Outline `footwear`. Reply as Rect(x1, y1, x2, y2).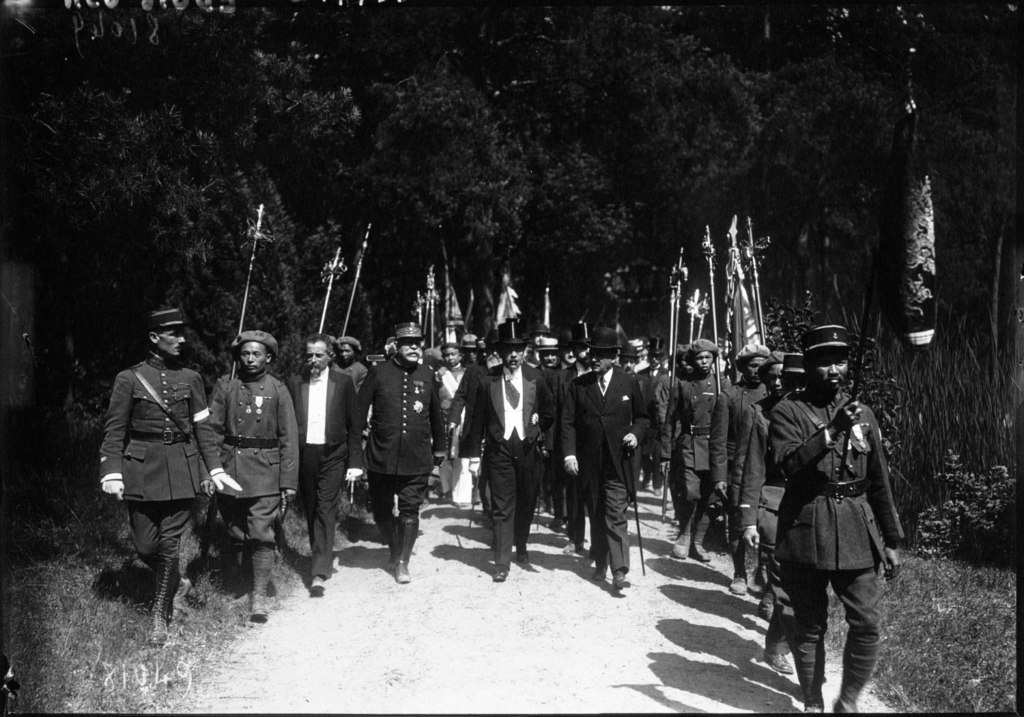
Rect(561, 538, 586, 554).
